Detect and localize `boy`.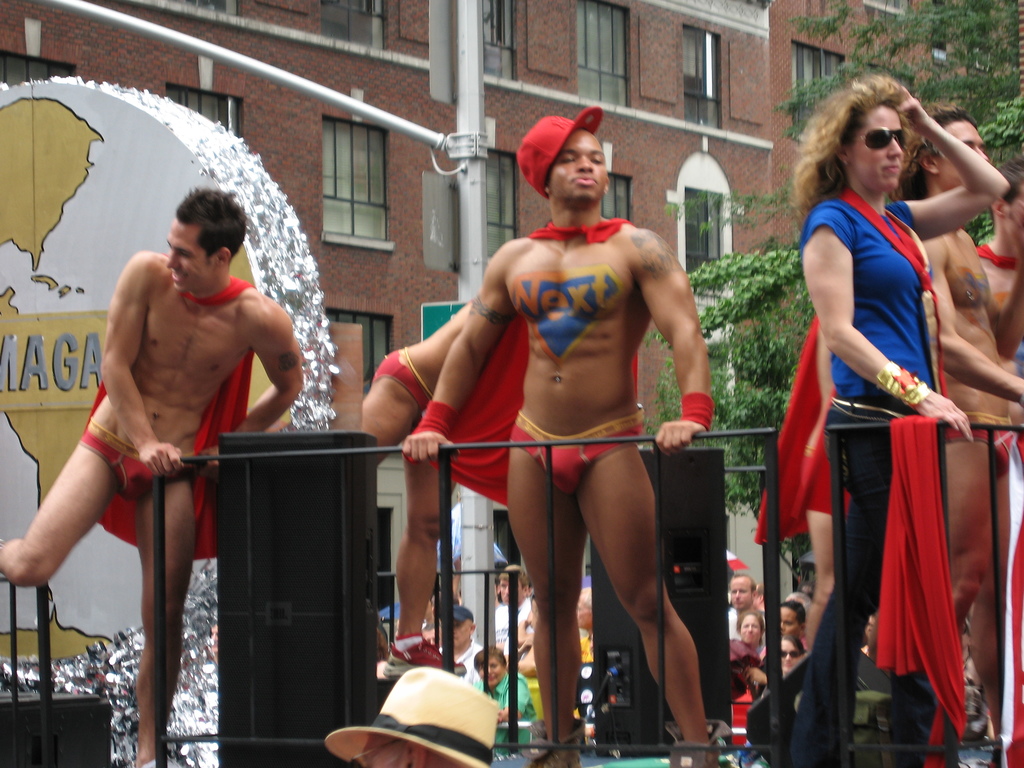
Localized at bbox=(961, 154, 1023, 373).
